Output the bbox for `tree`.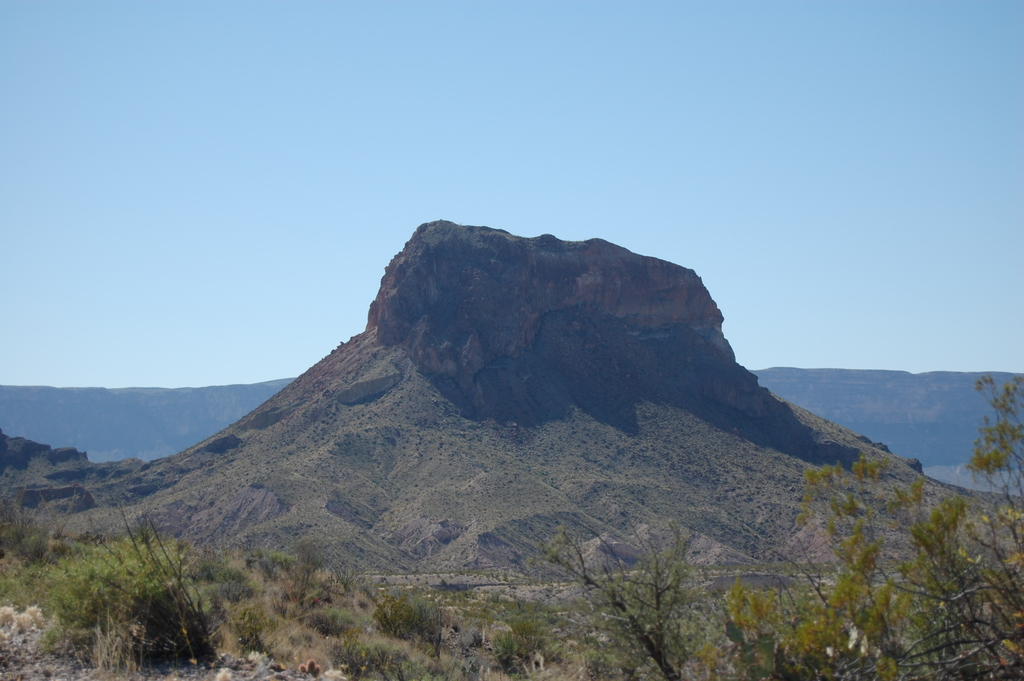
left=73, top=511, right=233, bottom=654.
